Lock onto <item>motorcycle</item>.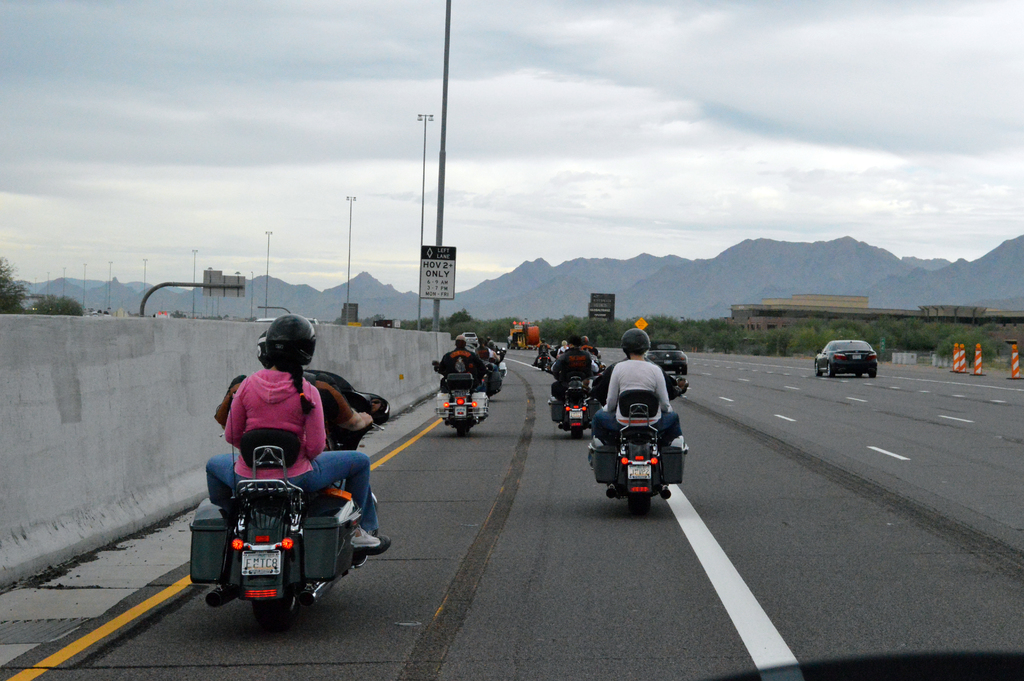
Locked: (left=585, top=389, right=692, bottom=516).
